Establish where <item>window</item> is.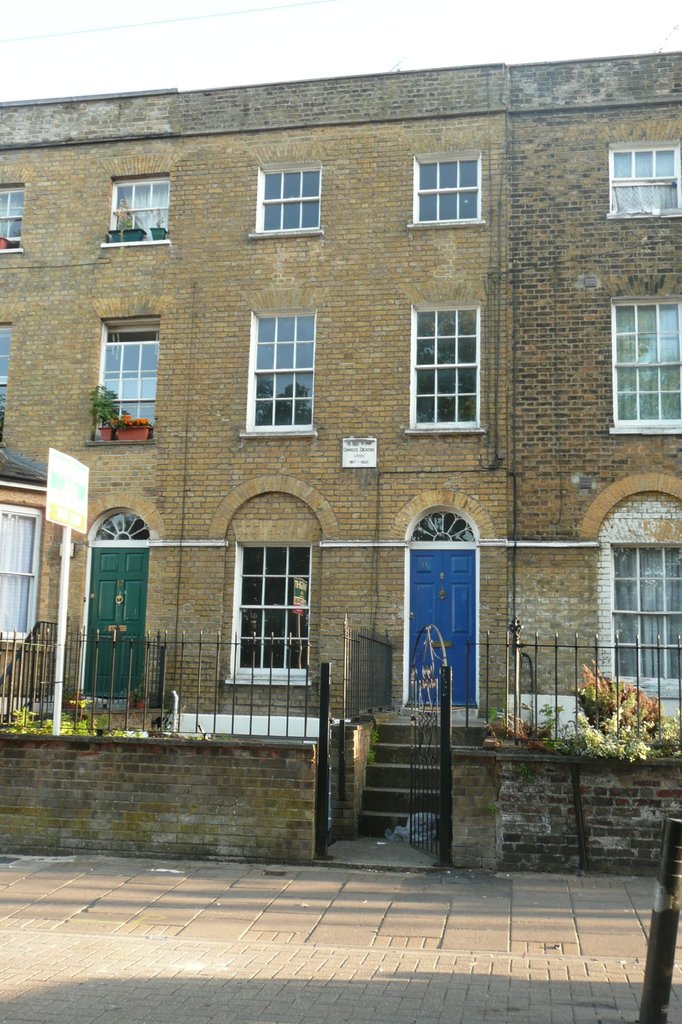
Established at [0, 508, 36, 632].
